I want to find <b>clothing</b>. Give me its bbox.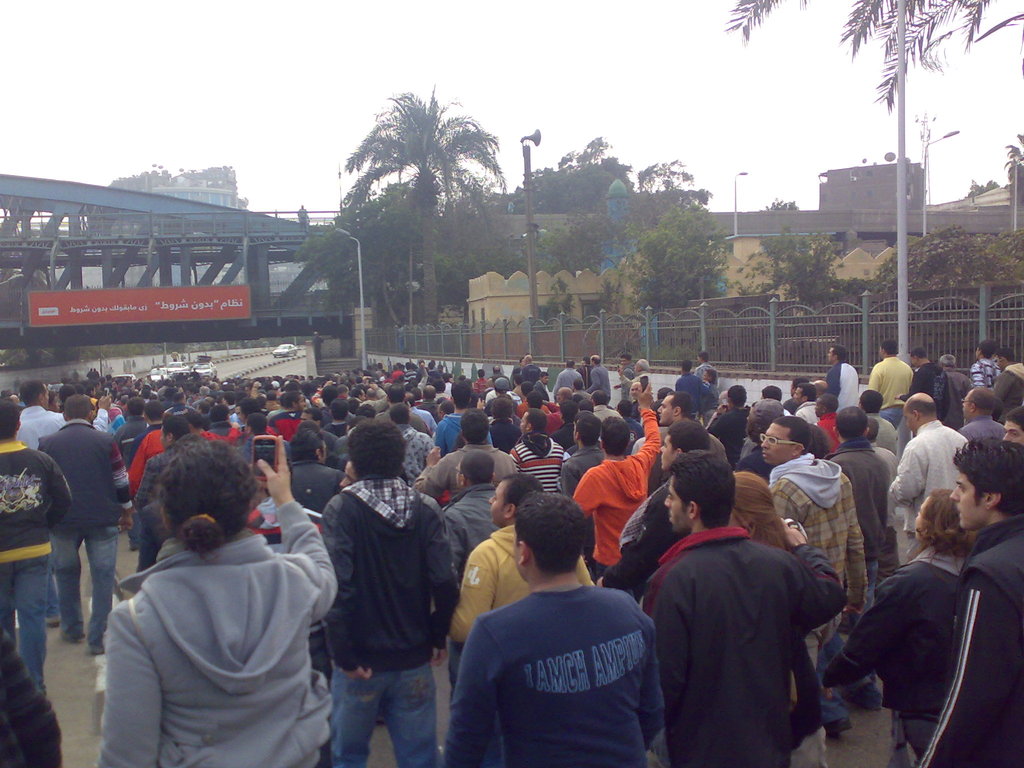
pyautogui.locateOnScreen(323, 479, 449, 767).
